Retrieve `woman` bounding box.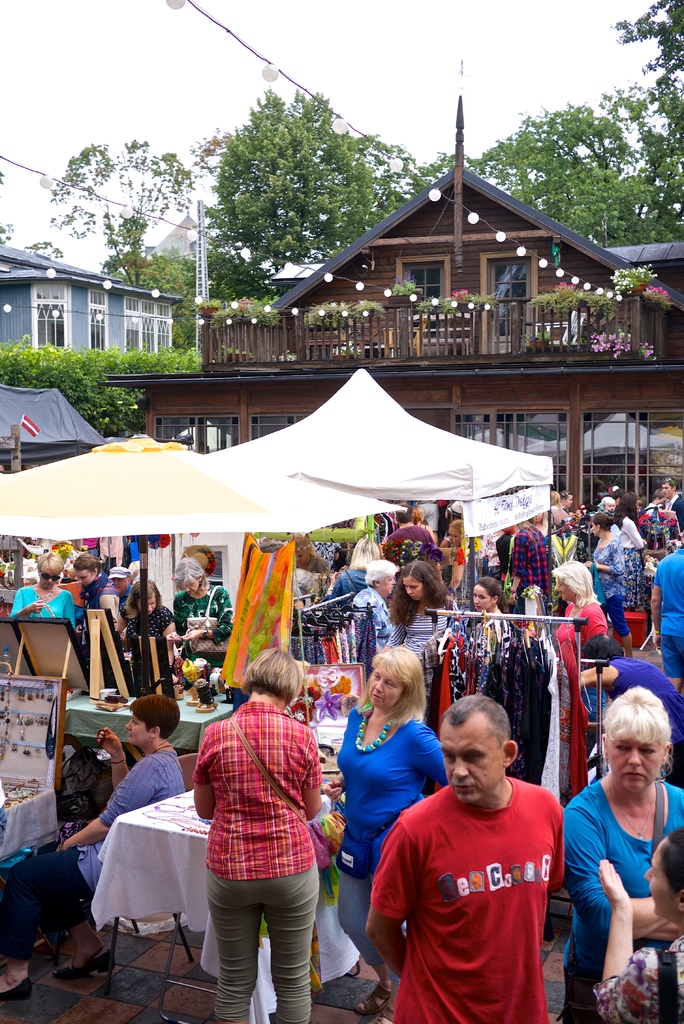
Bounding box: [x1=558, y1=490, x2=576, y2=506].
